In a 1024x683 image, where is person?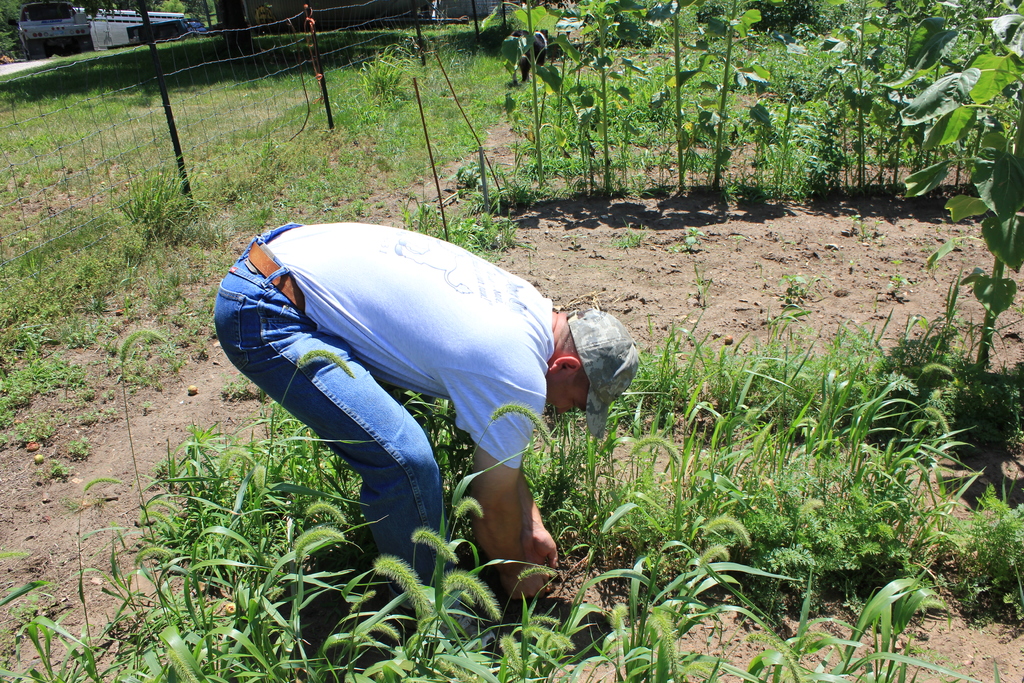
bbox=(209, 169, 621, 618).
